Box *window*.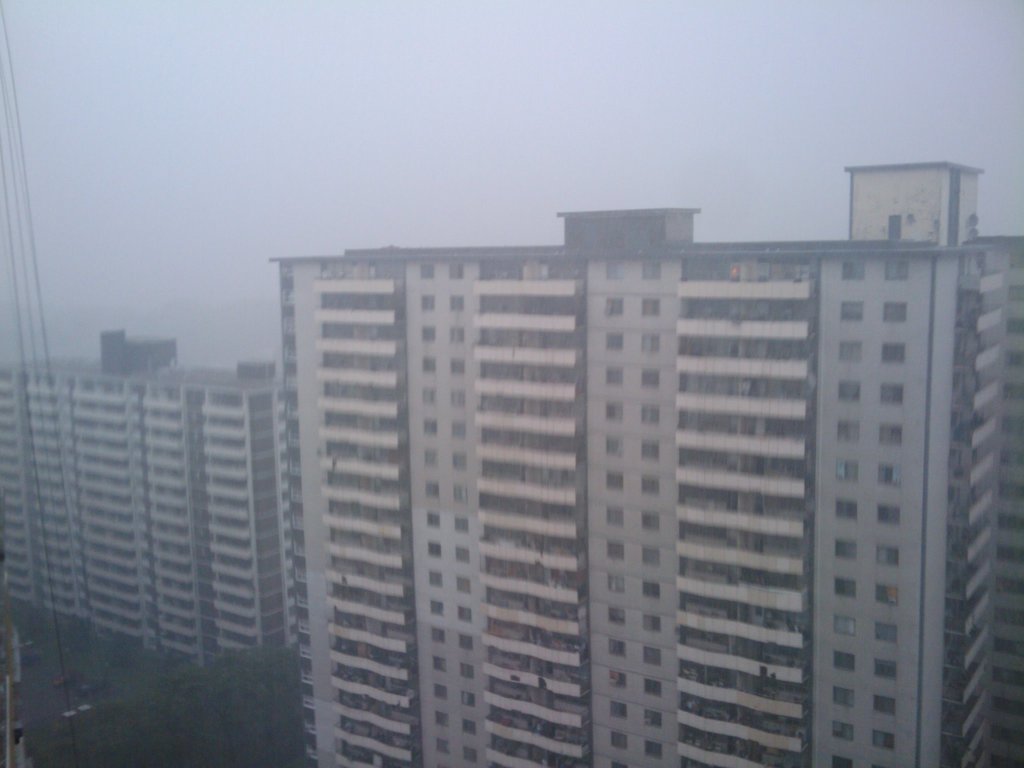
bbox=[452, 420, 468, 440].
